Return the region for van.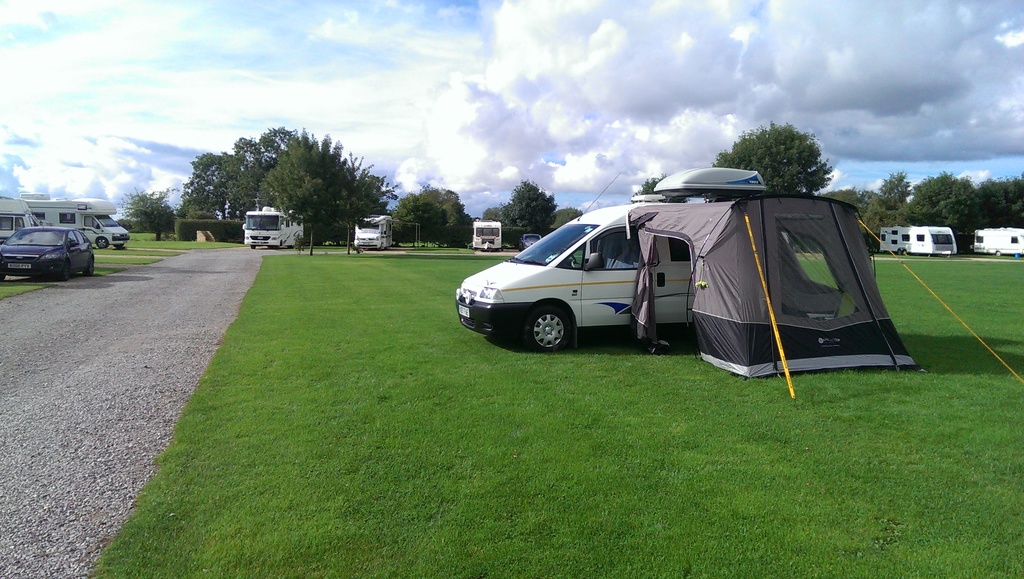
locate(0, 196, 43, 241).
